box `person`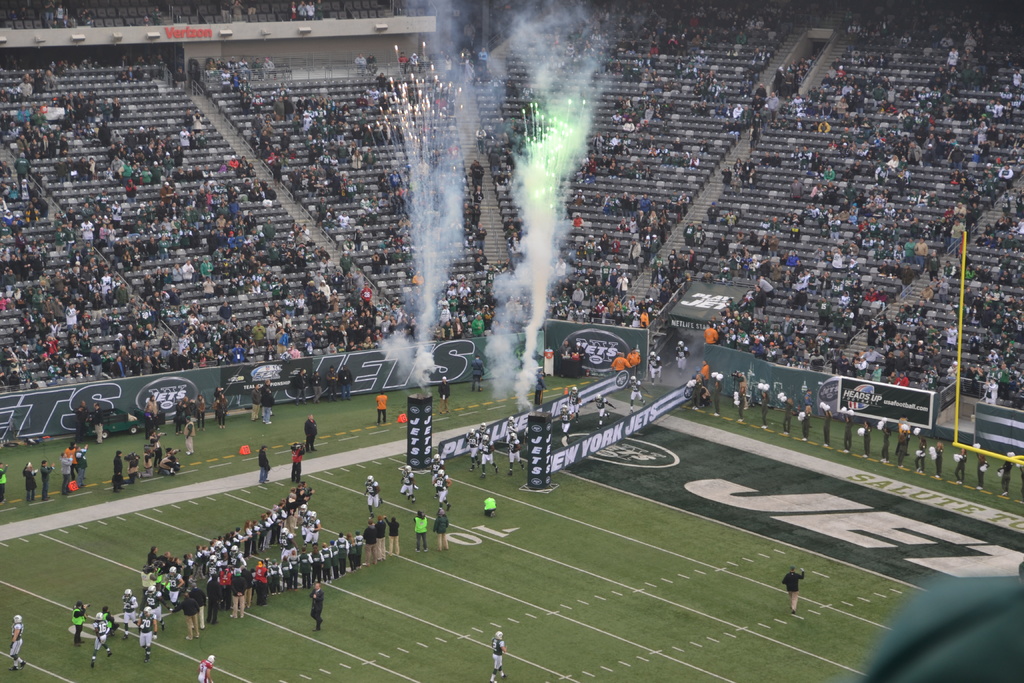
397,466,420,504
